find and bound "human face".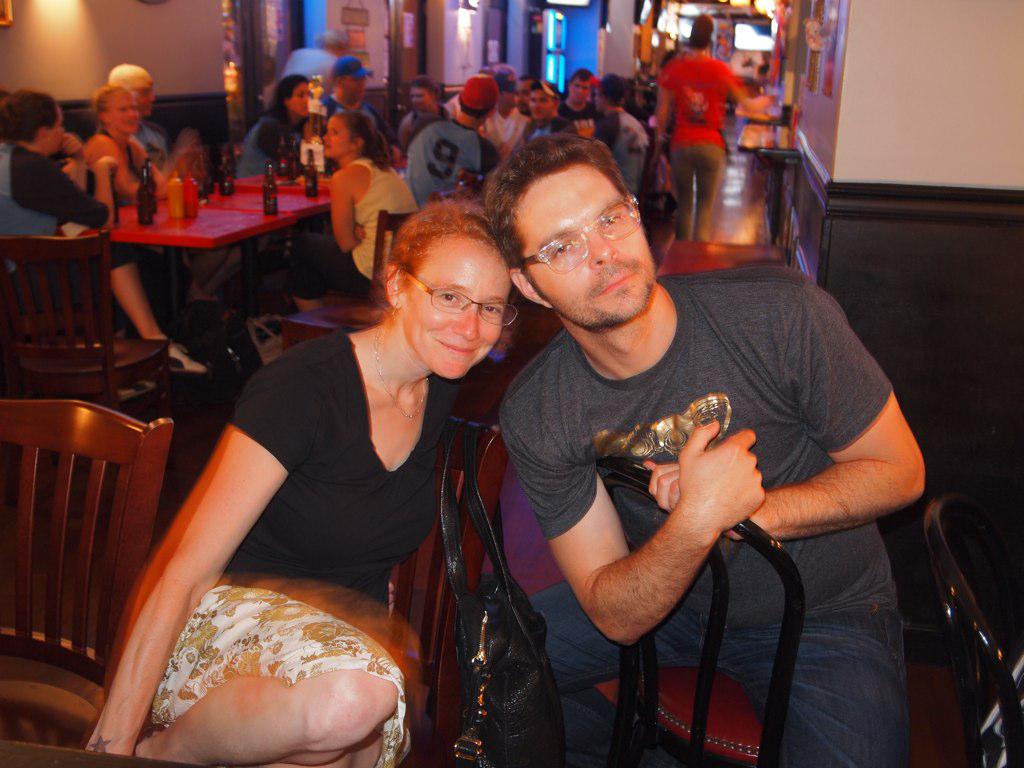
Bound: {"left": 135, "top": 79, "right": 154, "bottom": 117}.
